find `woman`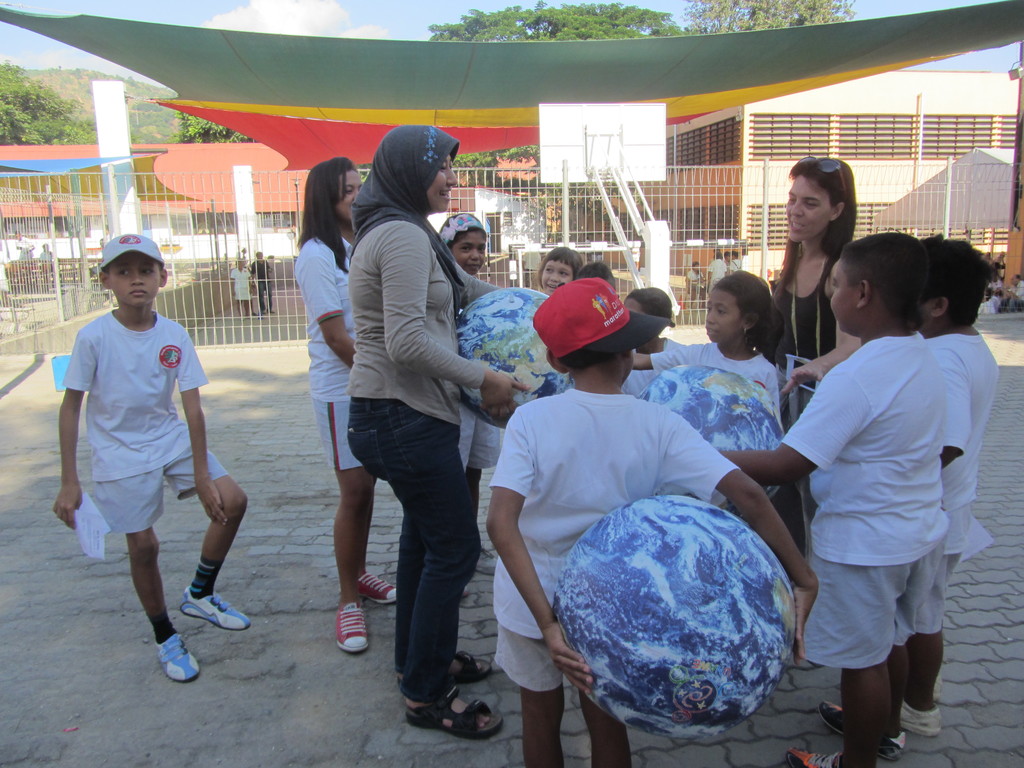
[341, 123, 529, 734]
